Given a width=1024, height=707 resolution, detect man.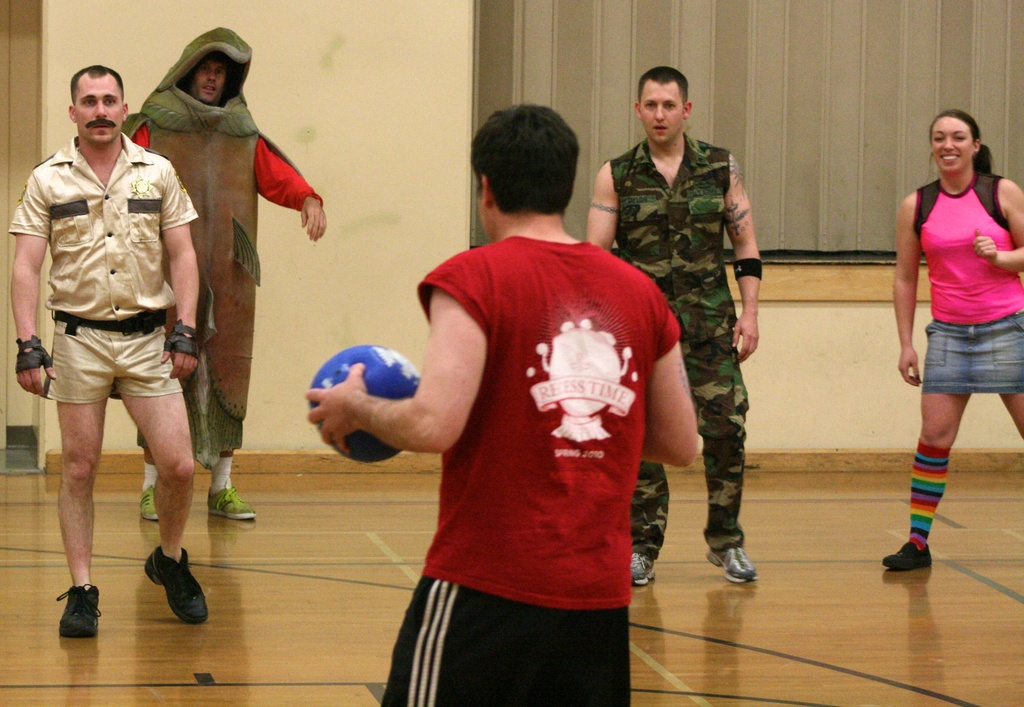
305,102,699,706.
